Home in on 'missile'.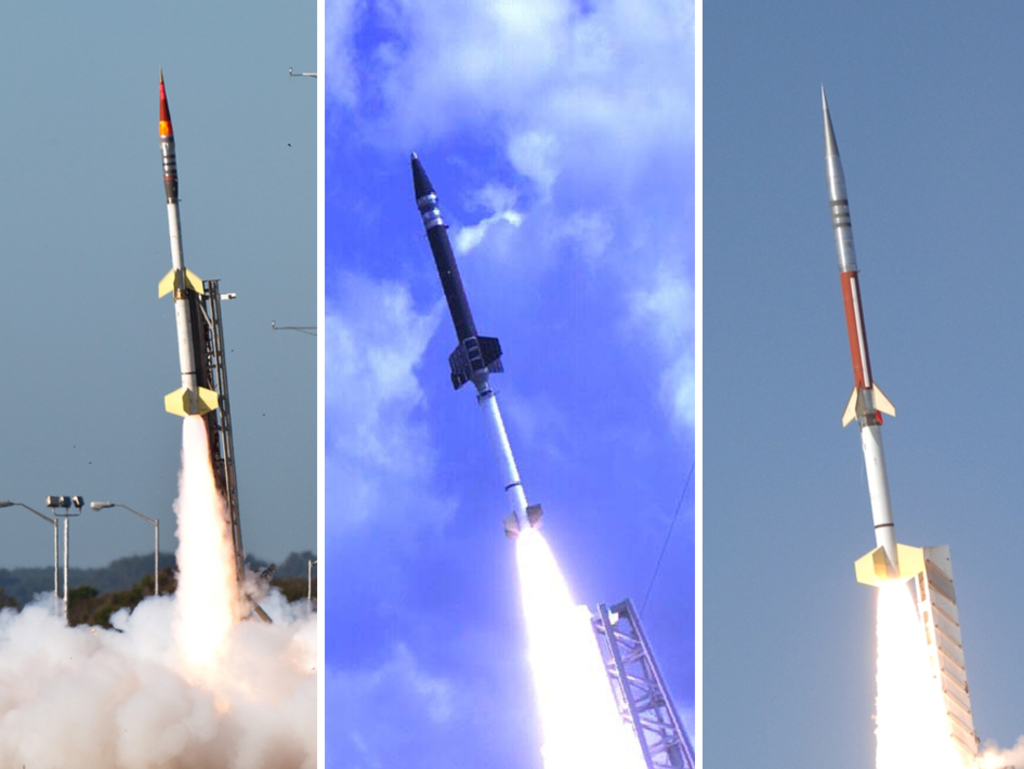
Homed in at pyautogui.locateOnScreen(155, 66, 223, 423).
